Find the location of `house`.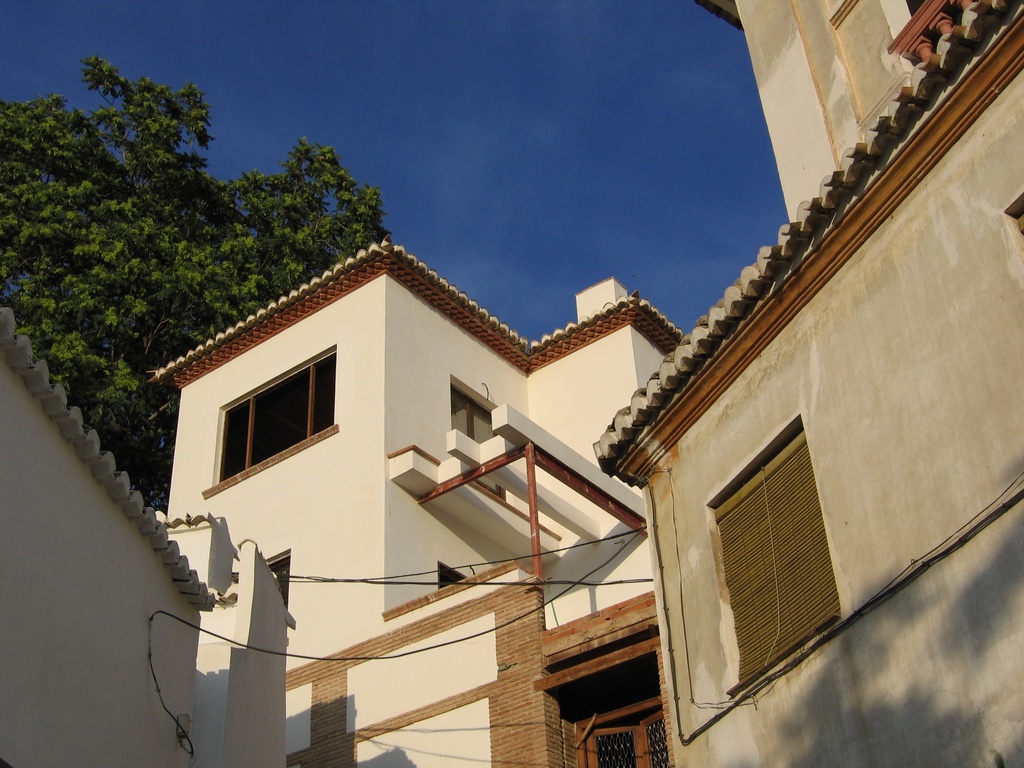
Location: locate(141, 226, 692, 767).
